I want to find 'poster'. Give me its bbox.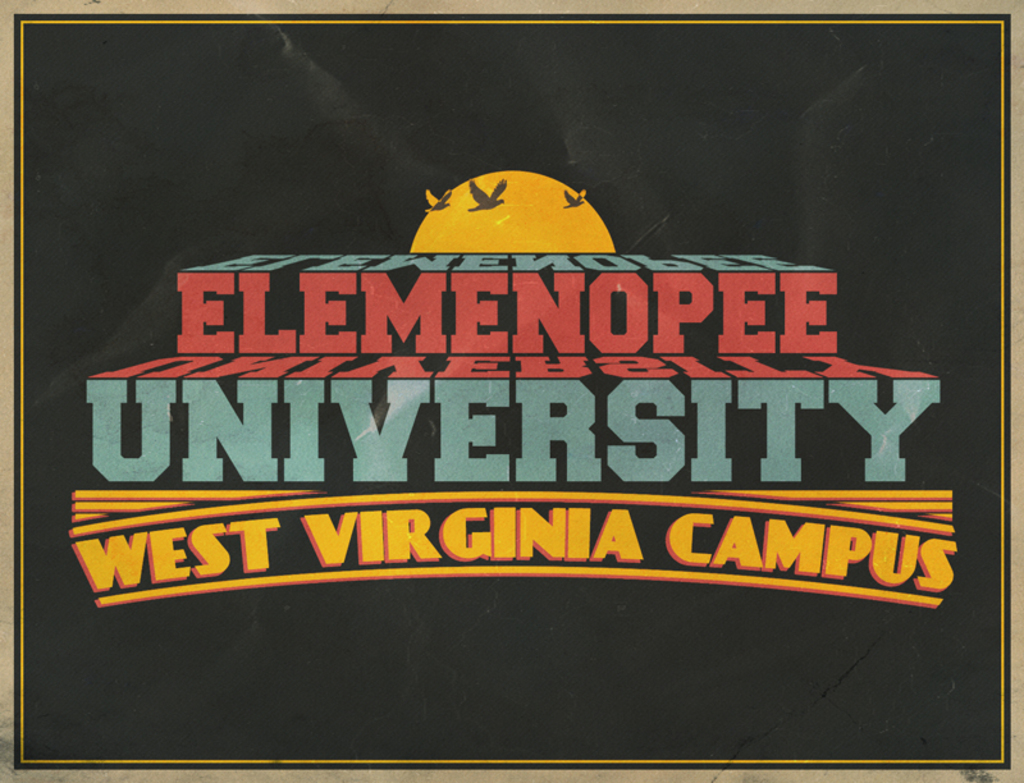
0/0/1023/782.
